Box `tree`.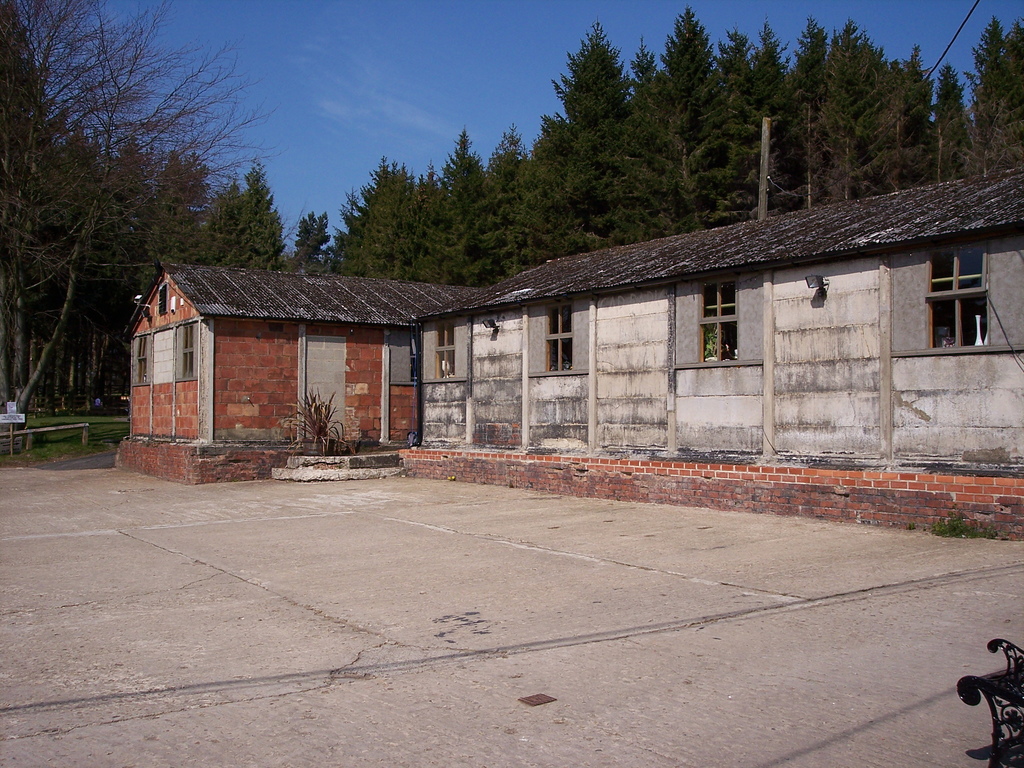
(961,27,1014,173).
